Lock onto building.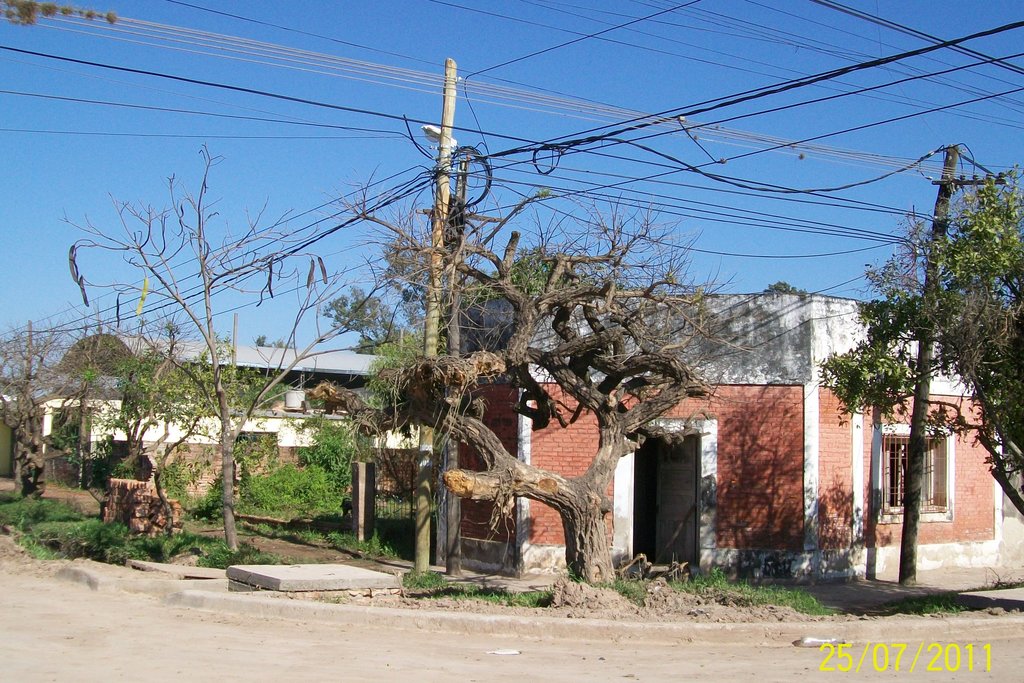
Locked: [456, 293, 1023, 583].
